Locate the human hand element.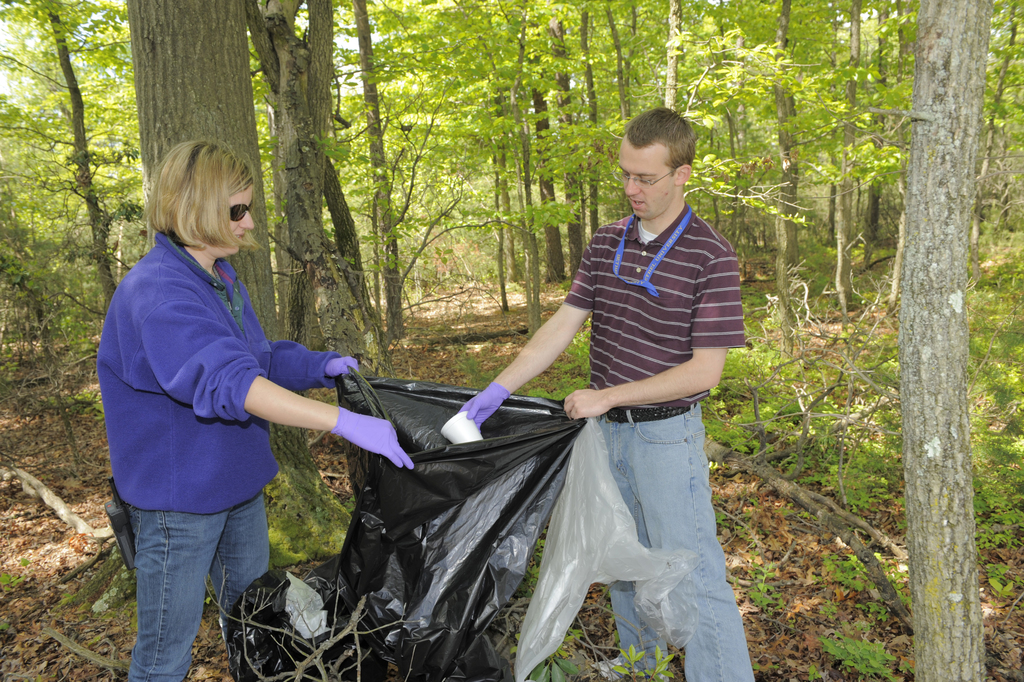
Element bbox: select_region(561, 388, 614, 422).
